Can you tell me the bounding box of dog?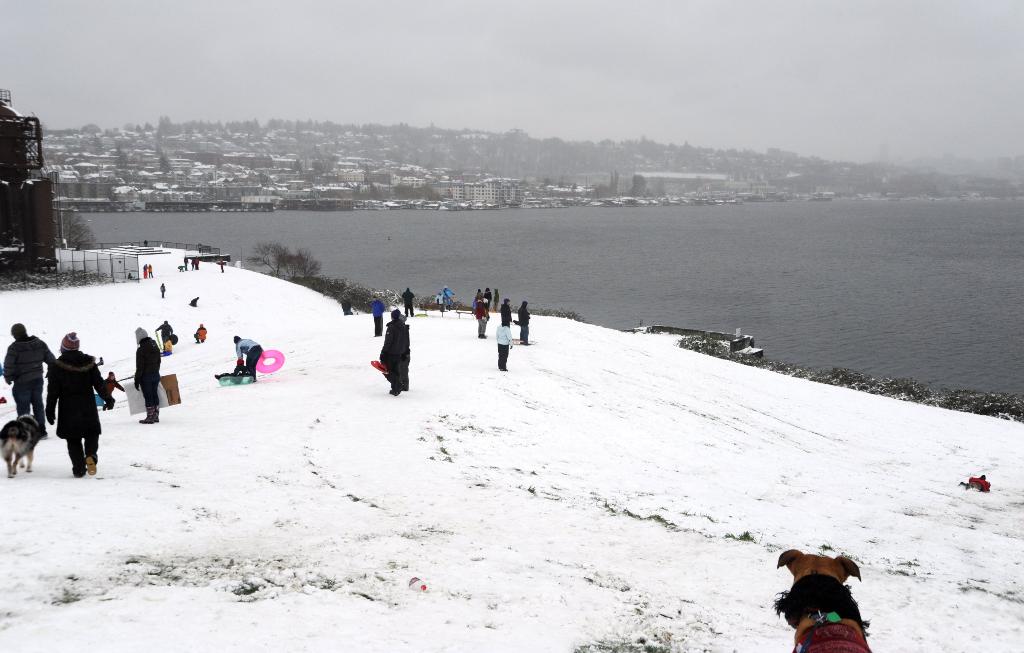
0:414:45:481.
